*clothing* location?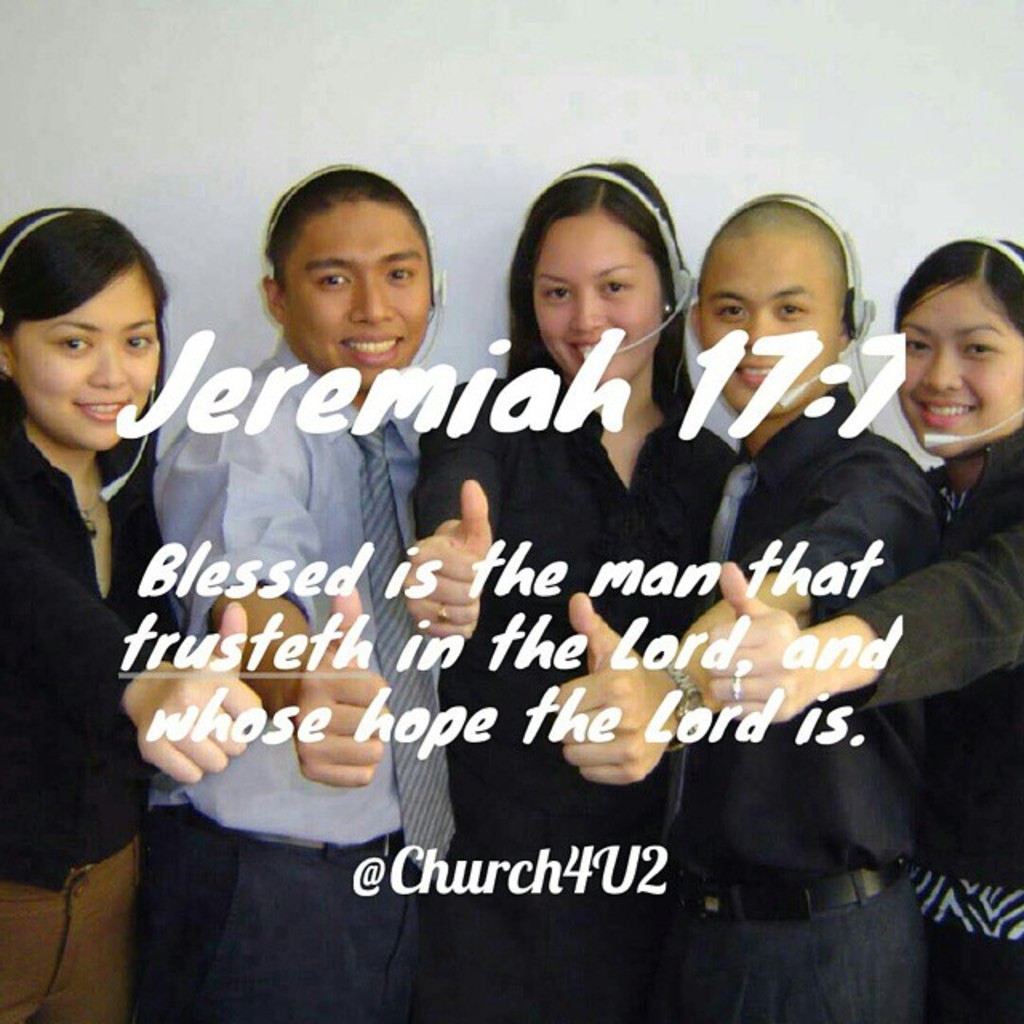
(x1=157, y1=339, x2=448, y2=837)
